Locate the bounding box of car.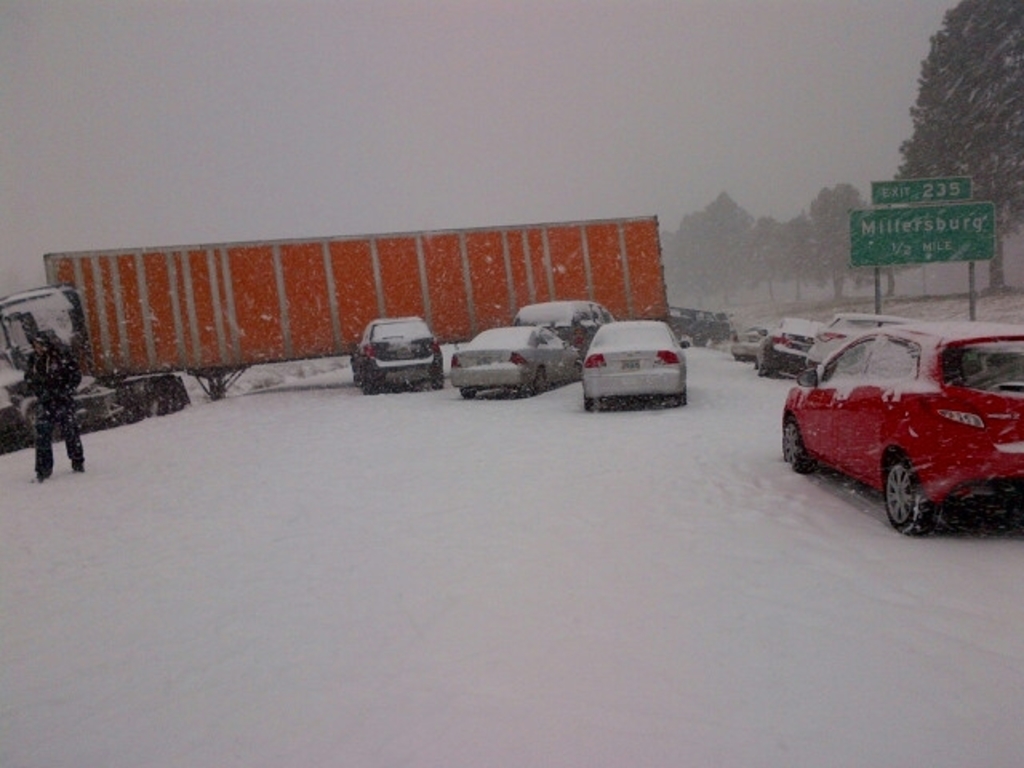
Bounding box: region(784, 317, 1022, 538).
